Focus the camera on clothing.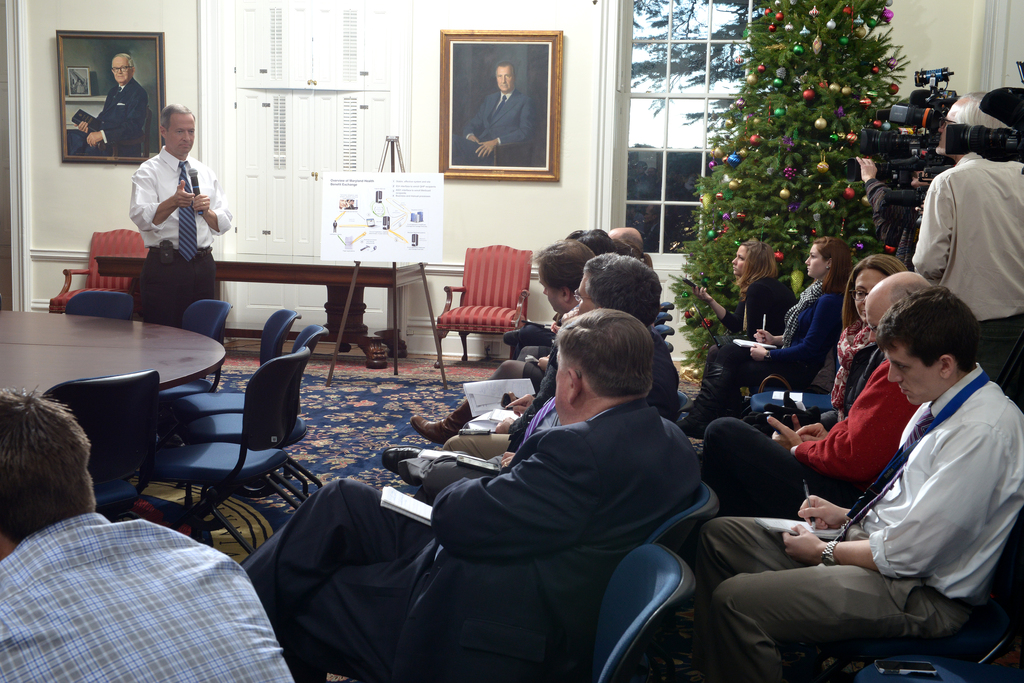
Focus region: <bbox>905, 150, 1023, 414</bbox>.
